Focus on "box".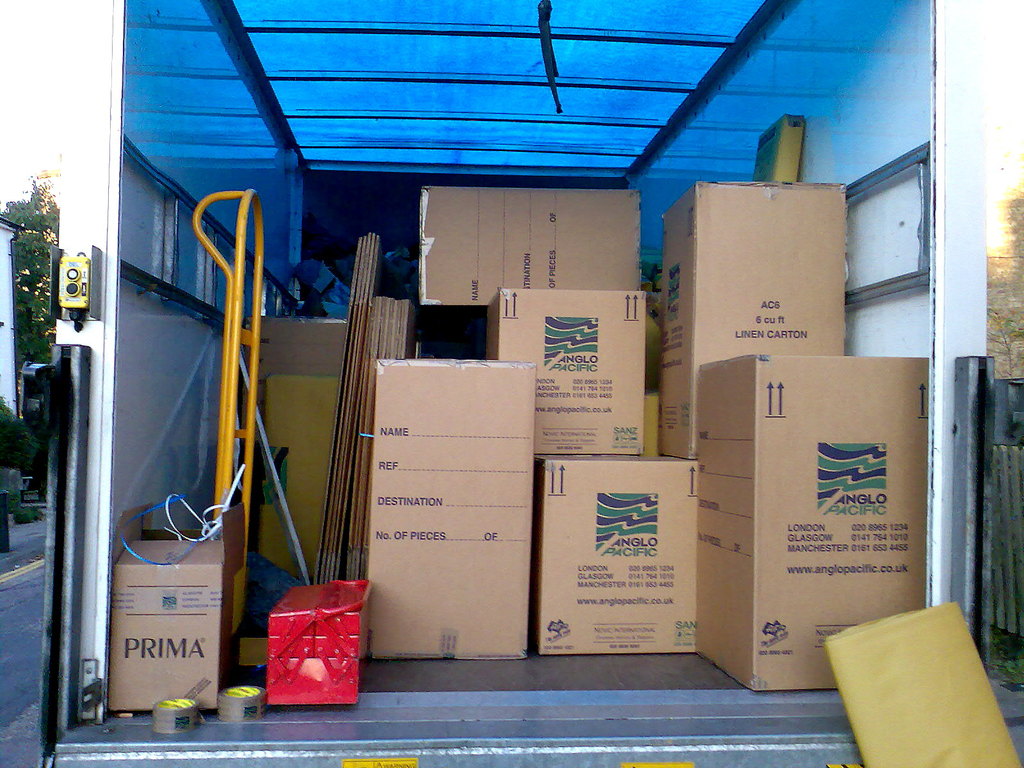
Focused at {"x1": 492, "y1": 288, "x2": 644, "y2": 460}.
